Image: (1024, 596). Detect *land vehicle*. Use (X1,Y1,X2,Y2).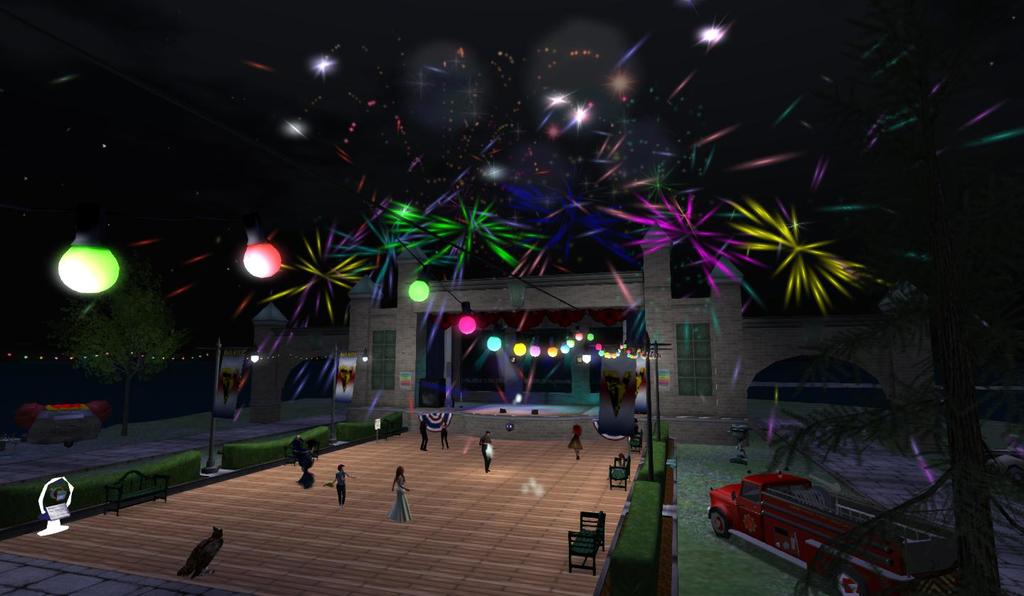
(723,467,952,575).
